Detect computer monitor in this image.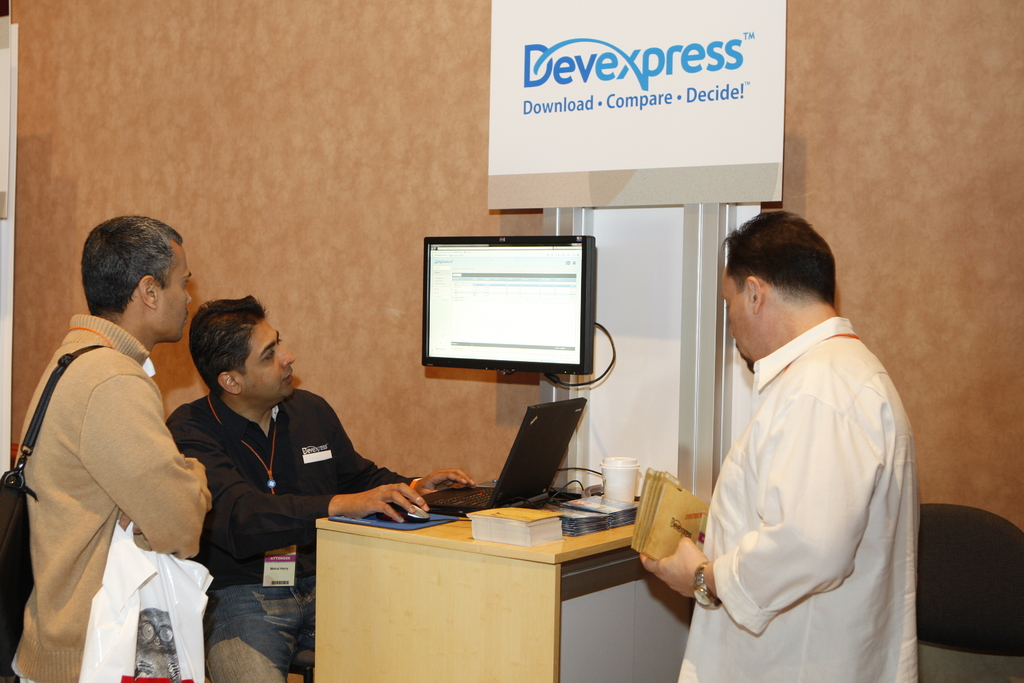
Detection: 411,232,609,399.
